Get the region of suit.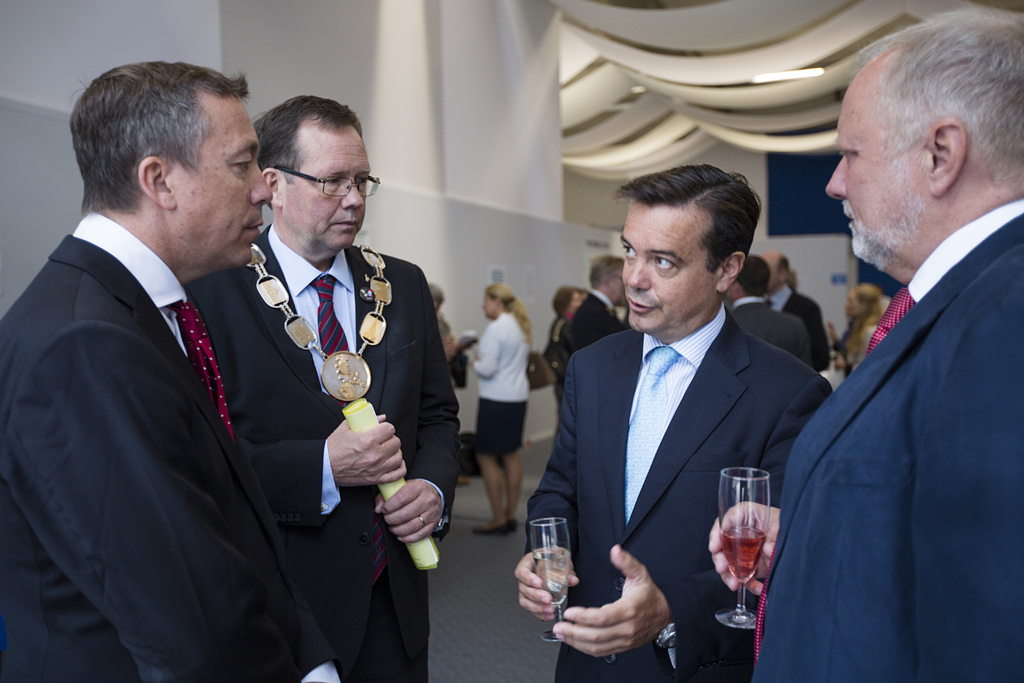
{"x1": 15, "y1": 60, "x2": 344, "y2": 675}.
